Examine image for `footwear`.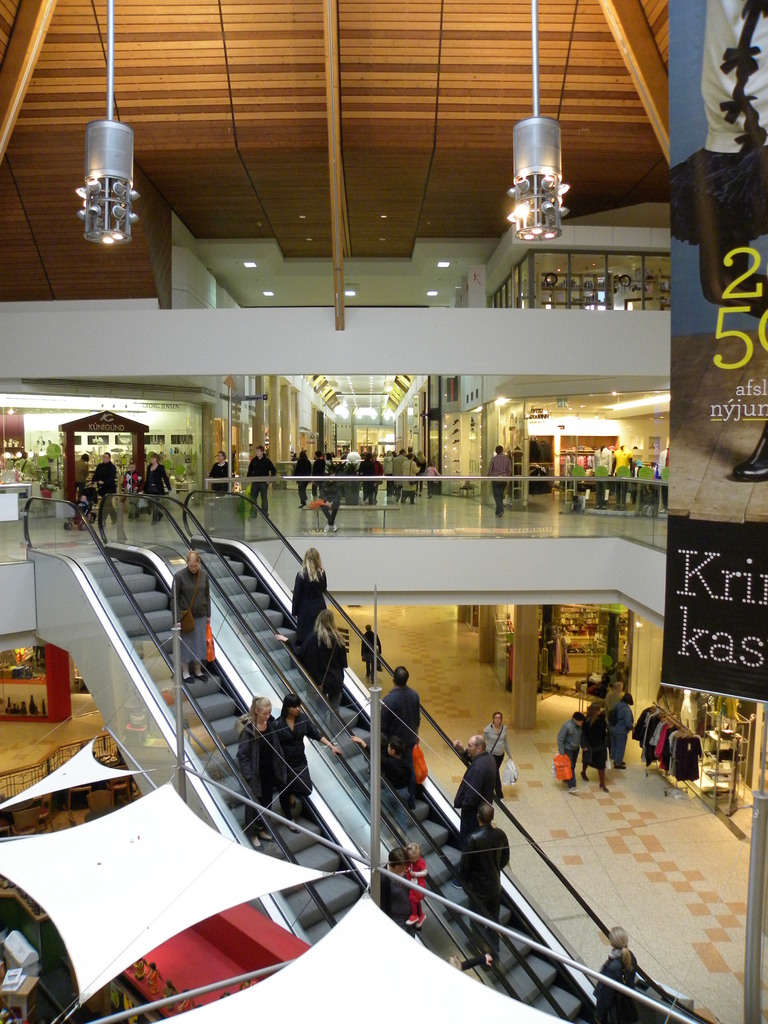
Examination result: l=257, t=822, r=269, b=839.
